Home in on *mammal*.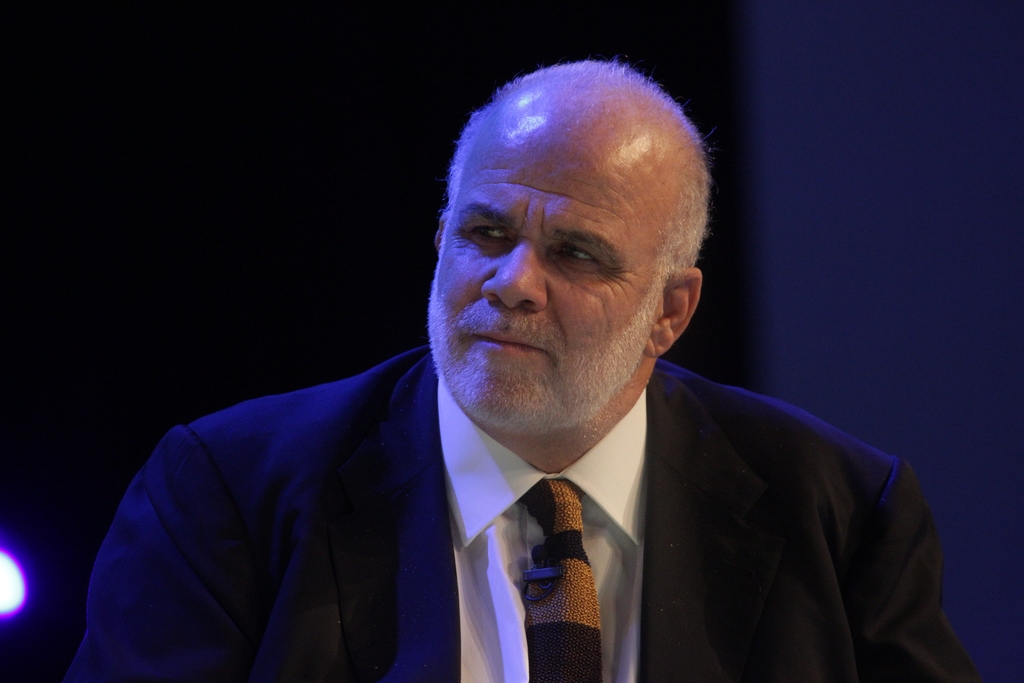
Homed in at Rect(83, 76, 973, 670).
